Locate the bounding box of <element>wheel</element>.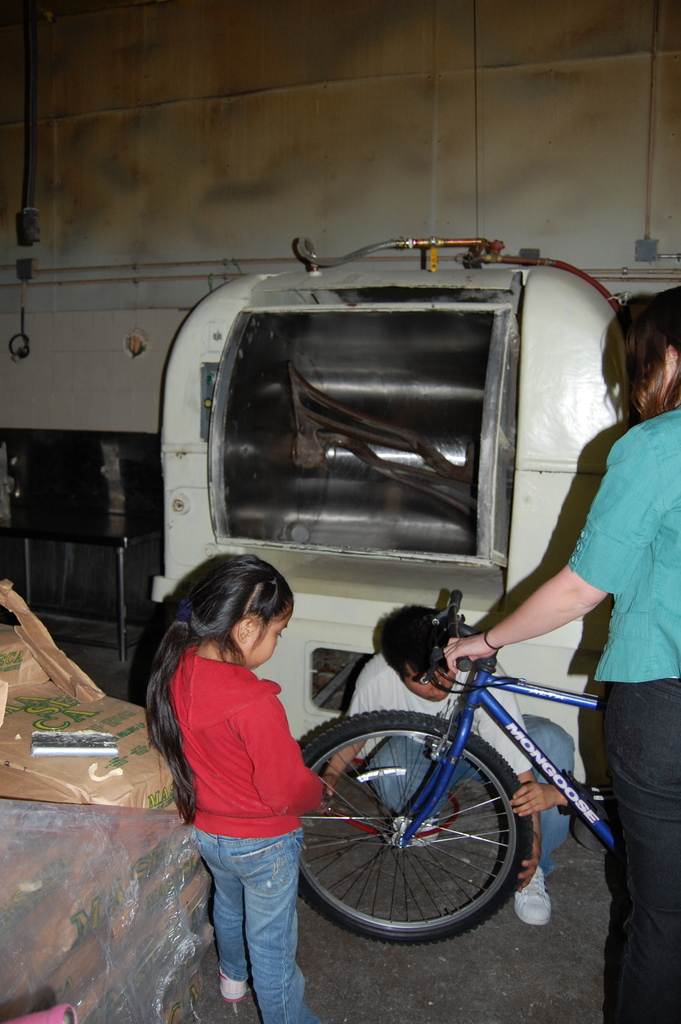
Bounding box: <region>290, 712, 540, 948</region>.
